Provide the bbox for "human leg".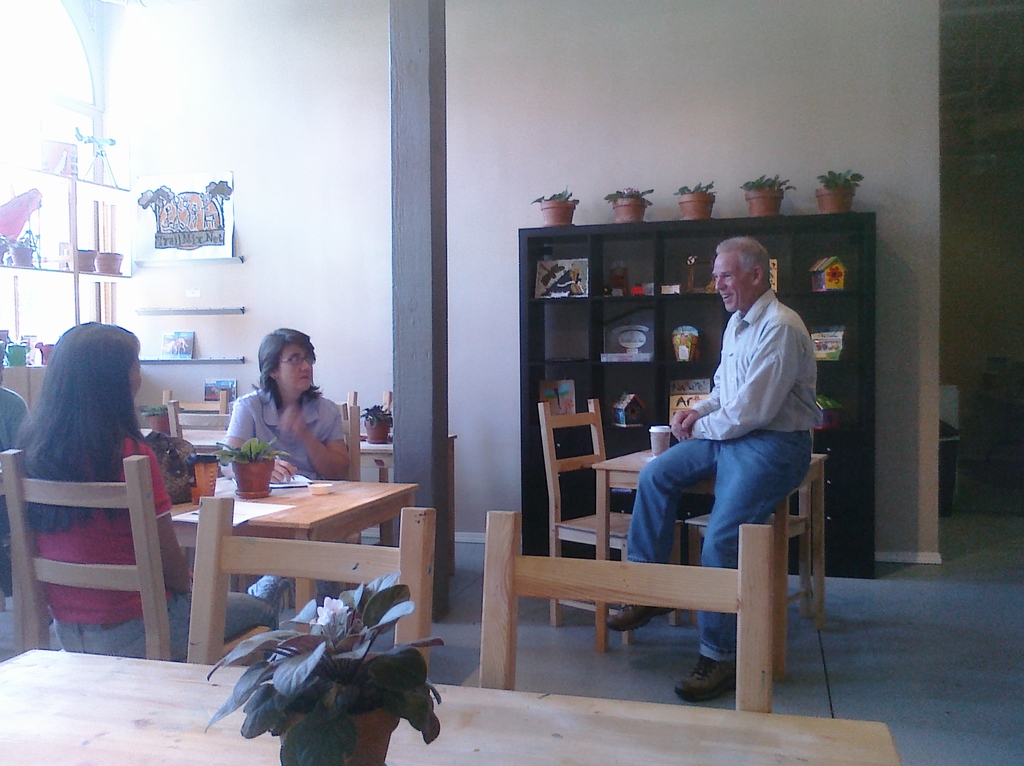
{"x1": 241, "y1": 571, "x2": 294, "y2": 599}.
